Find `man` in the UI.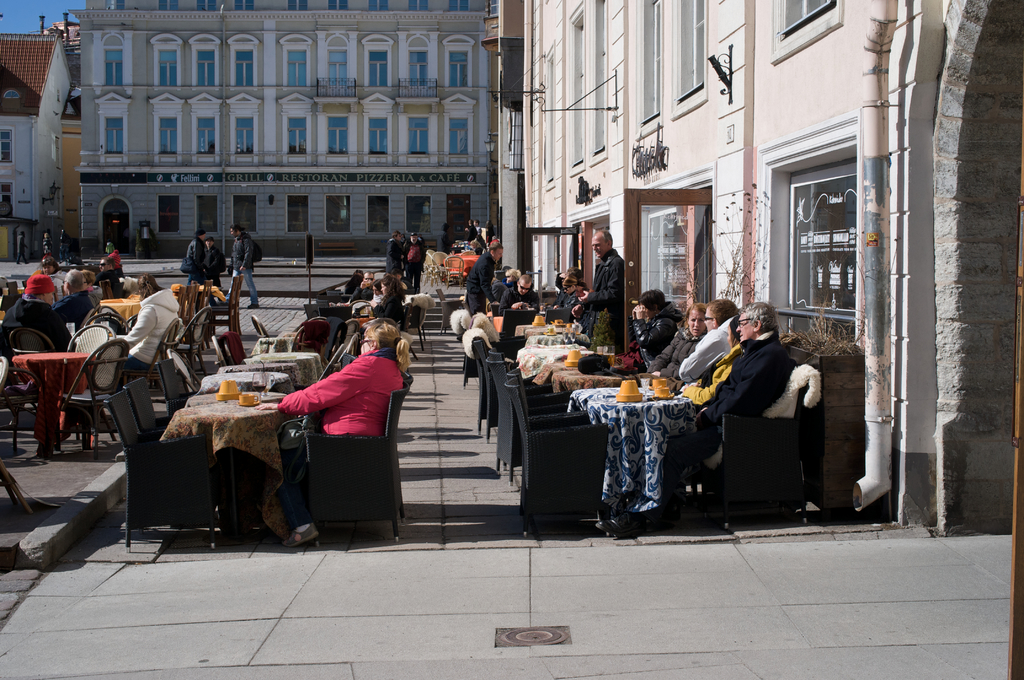
UI element at BBox(15, 229, 30, 264).
